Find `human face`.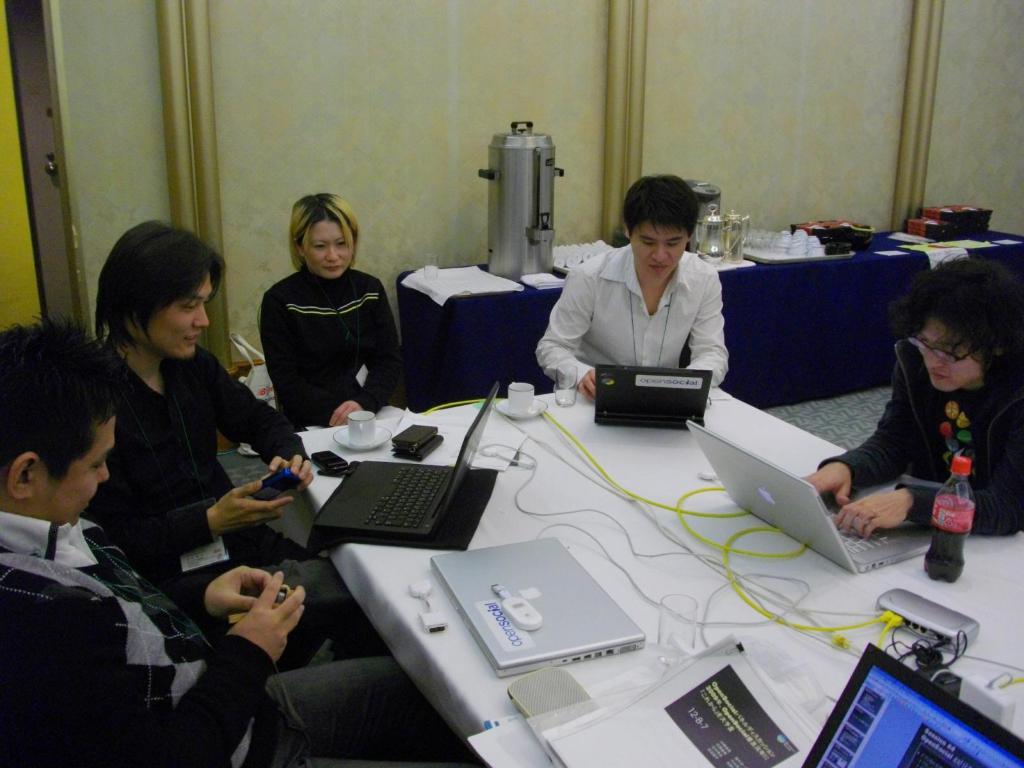
305, 223, 351, 282.
